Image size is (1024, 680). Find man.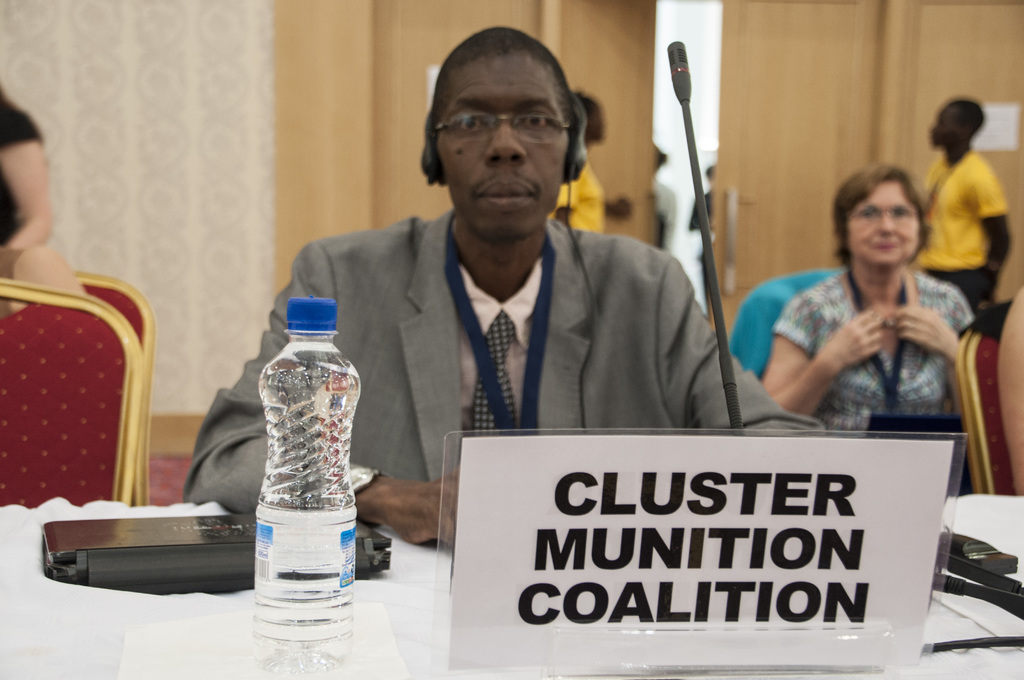
box(278, 49, 771, 585).
